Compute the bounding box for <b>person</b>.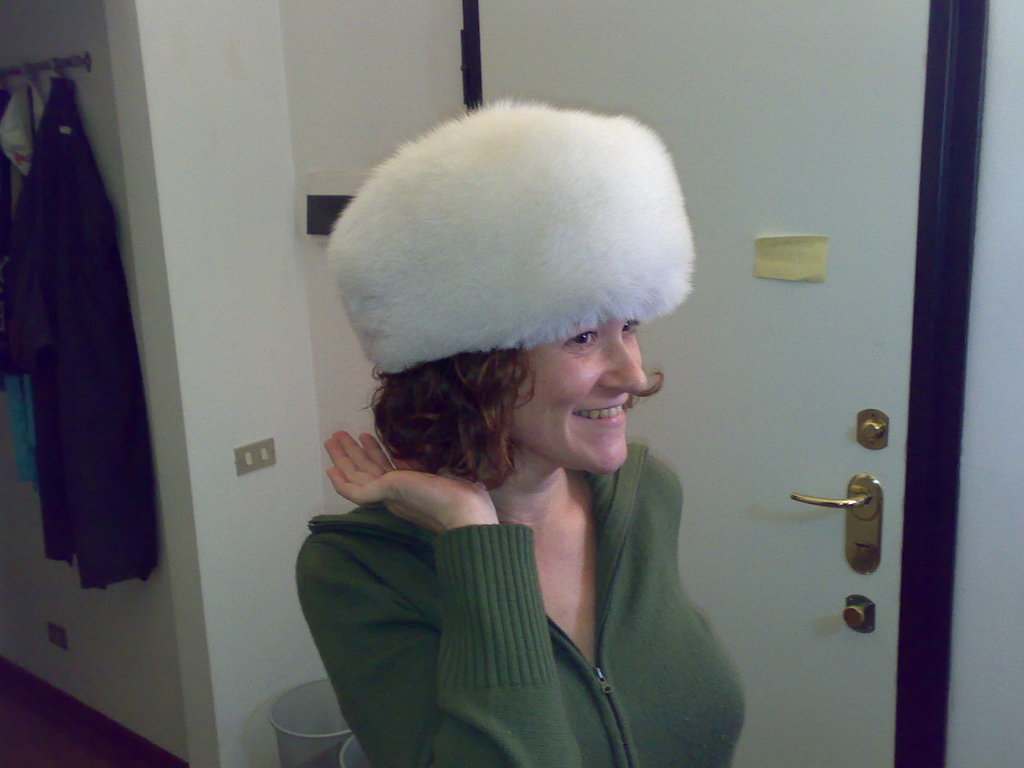
(271, 104, 765, 767).
